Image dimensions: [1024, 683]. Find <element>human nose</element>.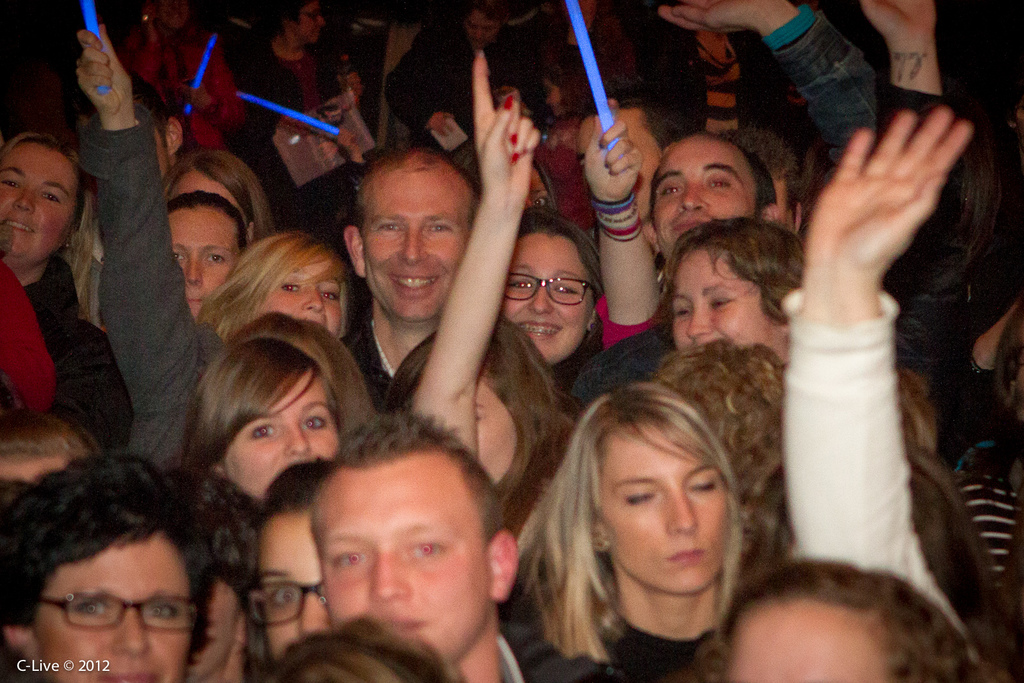
crop(366, 549, 416, 604).
